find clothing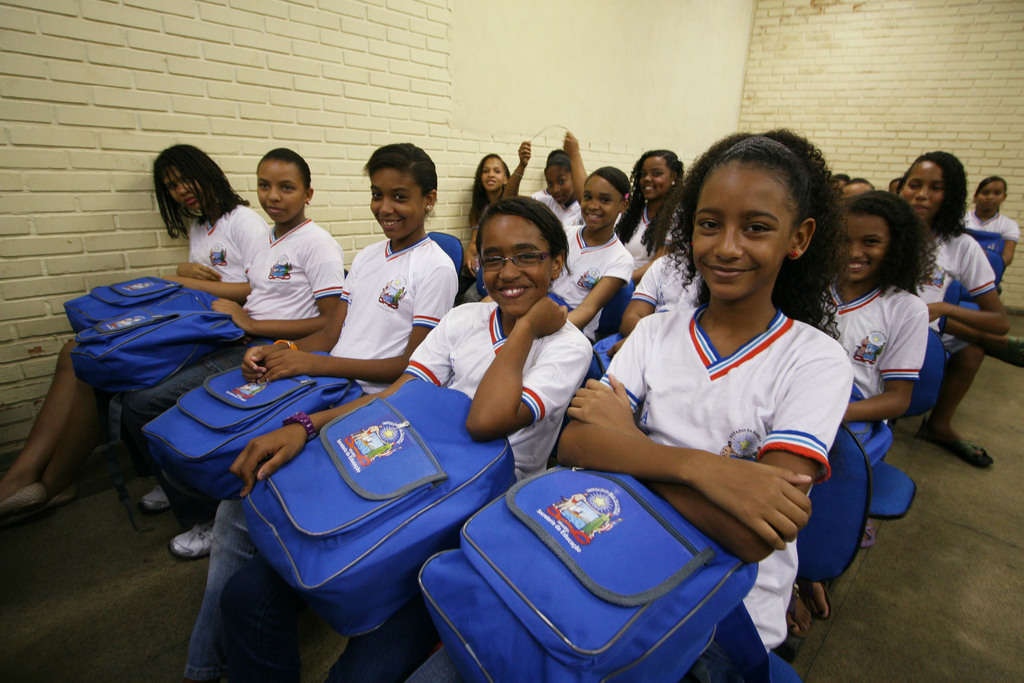
(635,250,715,315)
